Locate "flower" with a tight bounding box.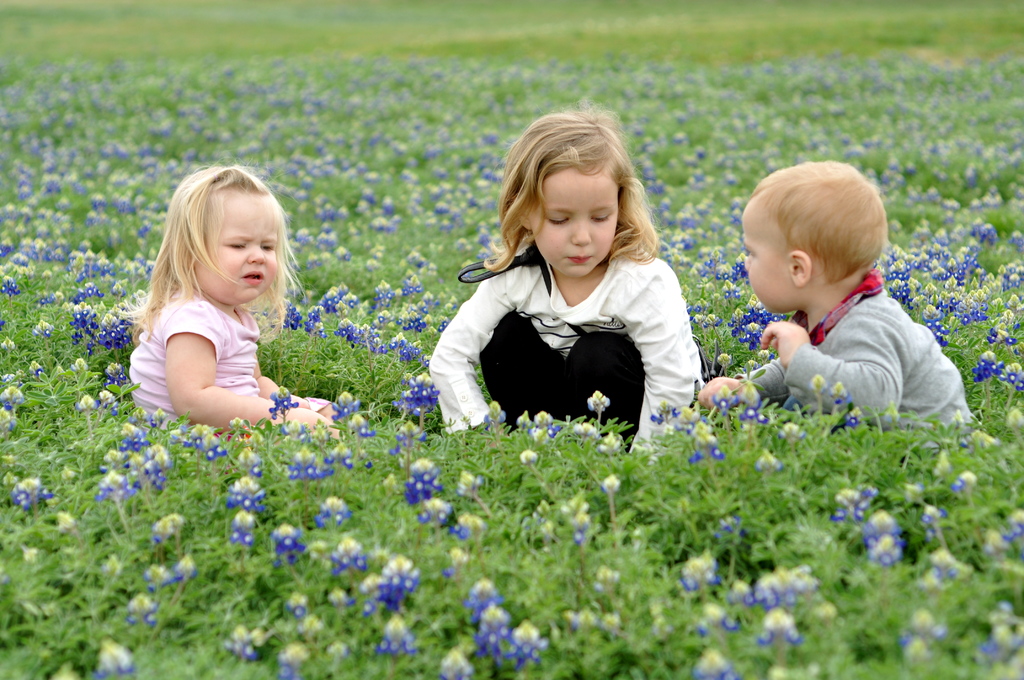
95, 639, 139, 679.
